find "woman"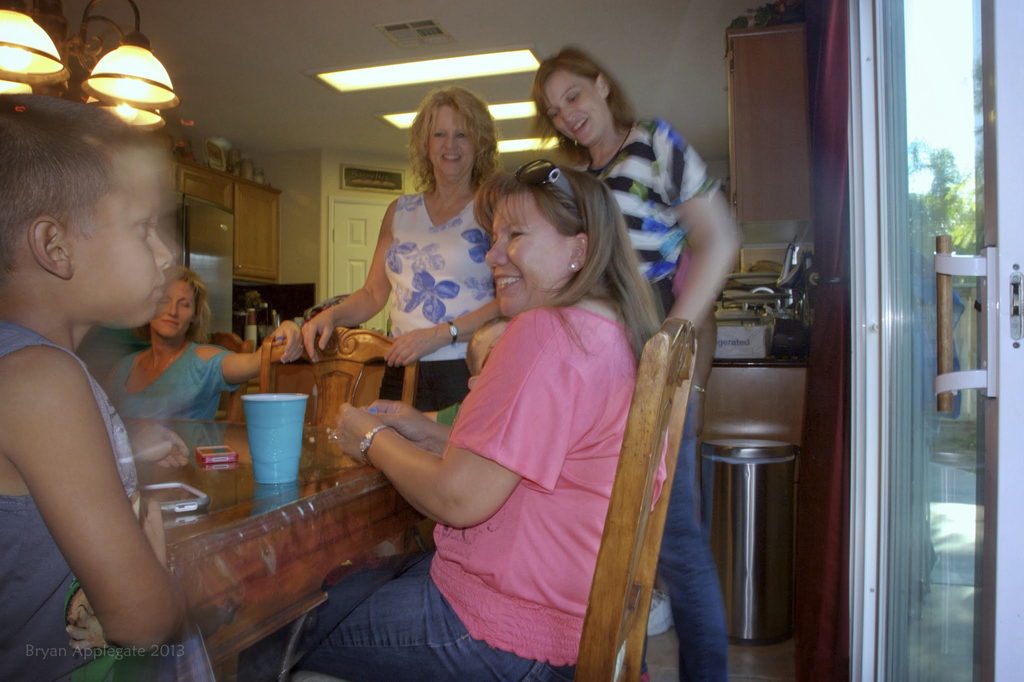
(x1=106, y1=267, x2=303, y2=419)
